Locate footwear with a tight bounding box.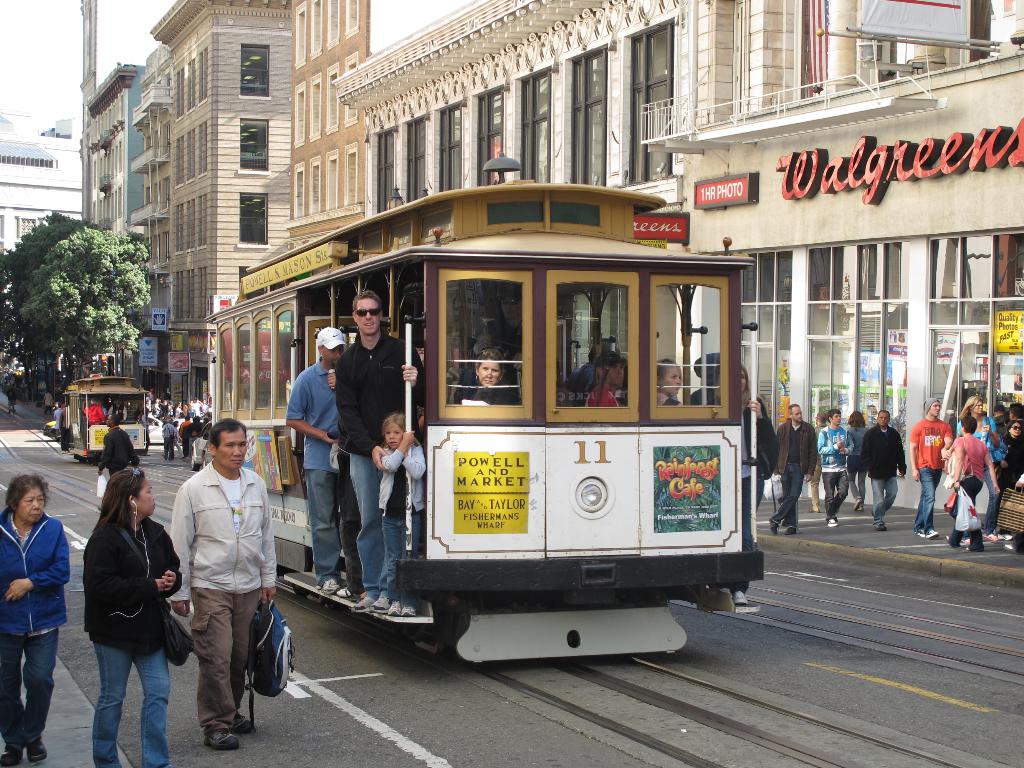
[left=916, top=528, right=937, bottom=539].
